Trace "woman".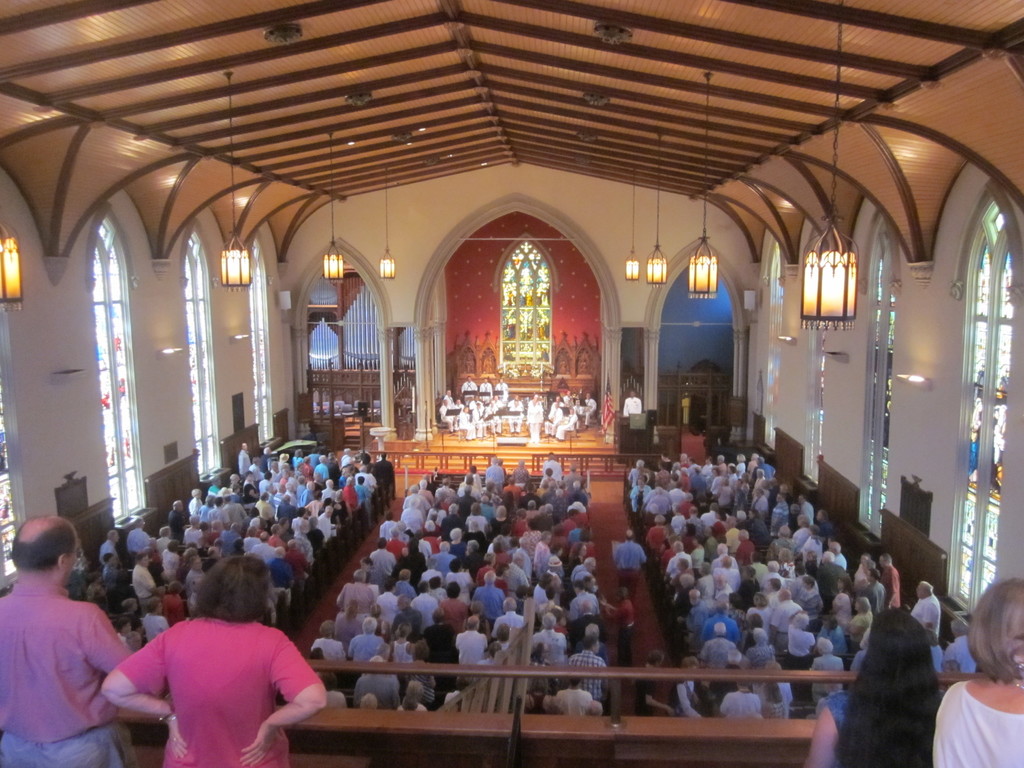
Traced to (319,497,341,536).
